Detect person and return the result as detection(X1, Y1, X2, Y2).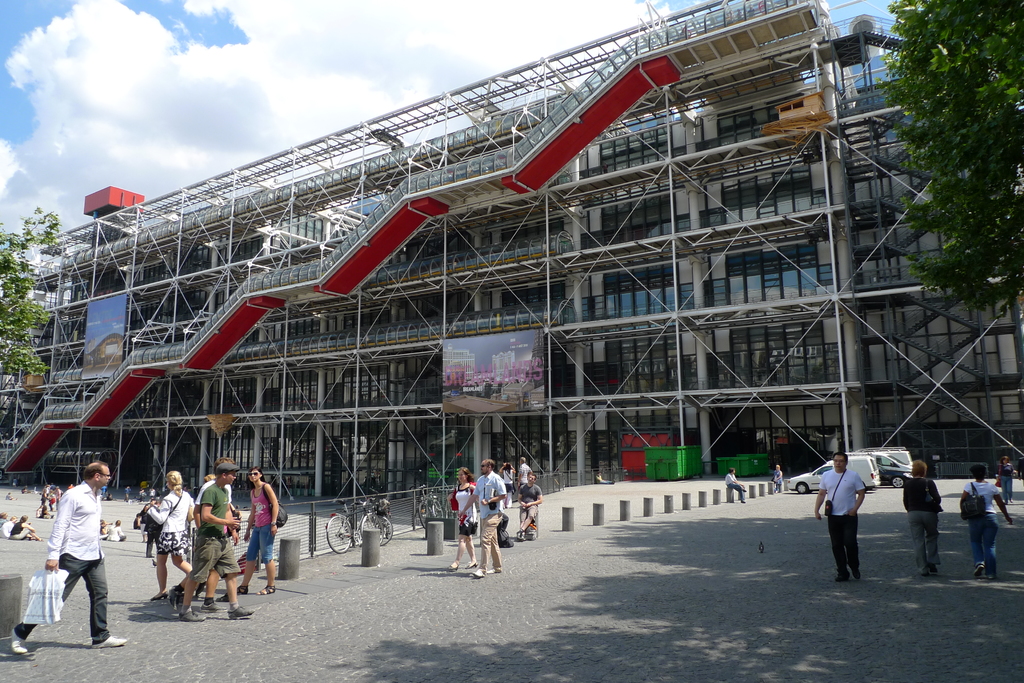
detection(12, 476, 19, 489).
